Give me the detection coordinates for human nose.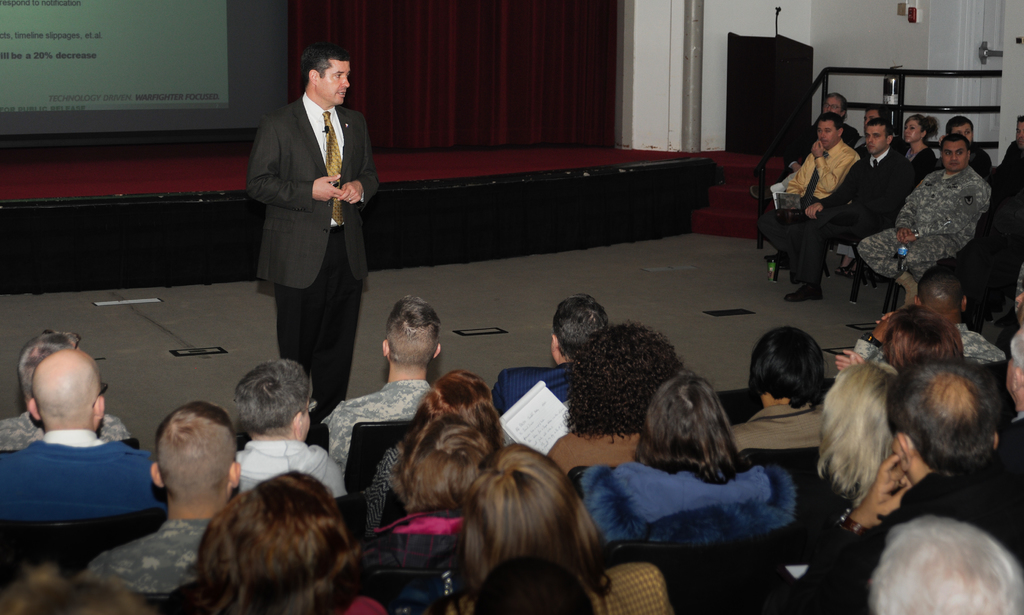
866:136:874:147.
